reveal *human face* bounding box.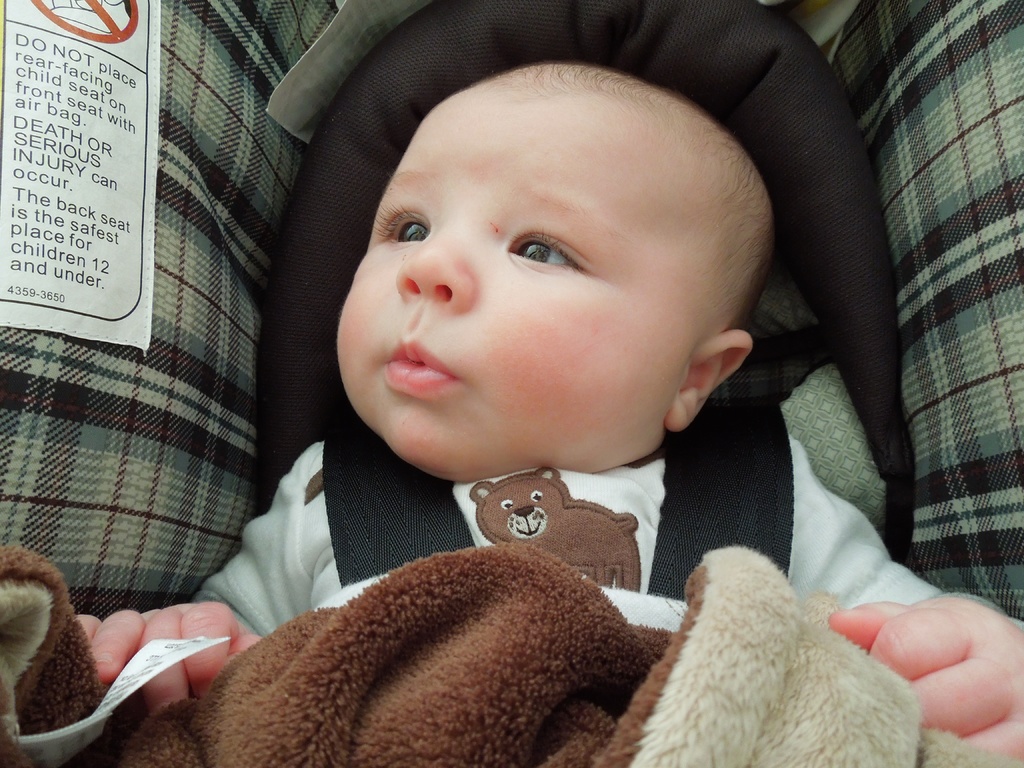
Revealed: [334,99,684,475].
